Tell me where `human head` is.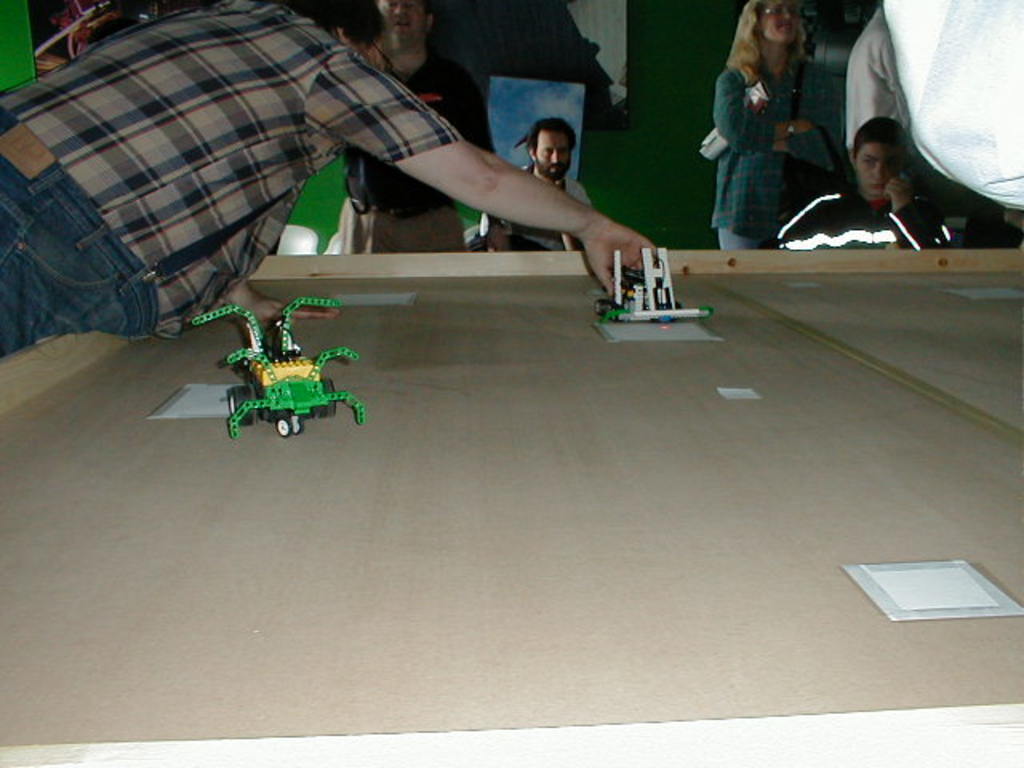
`human head` is at [302, 0, 392, 74].
